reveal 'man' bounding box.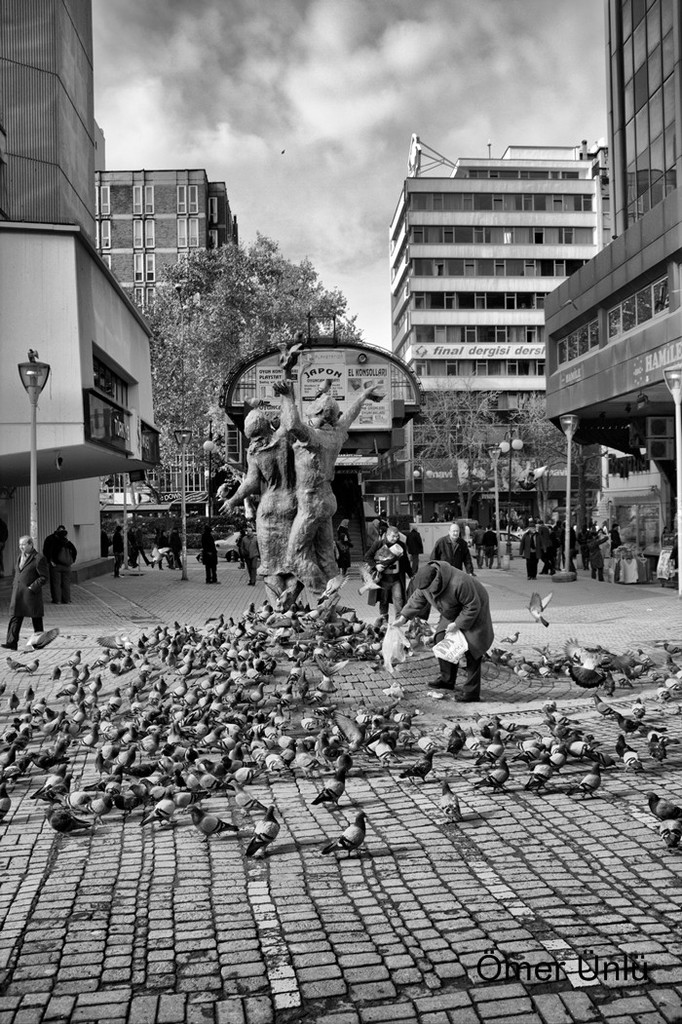
Revealed: rect(102, 525, 111, 557).
